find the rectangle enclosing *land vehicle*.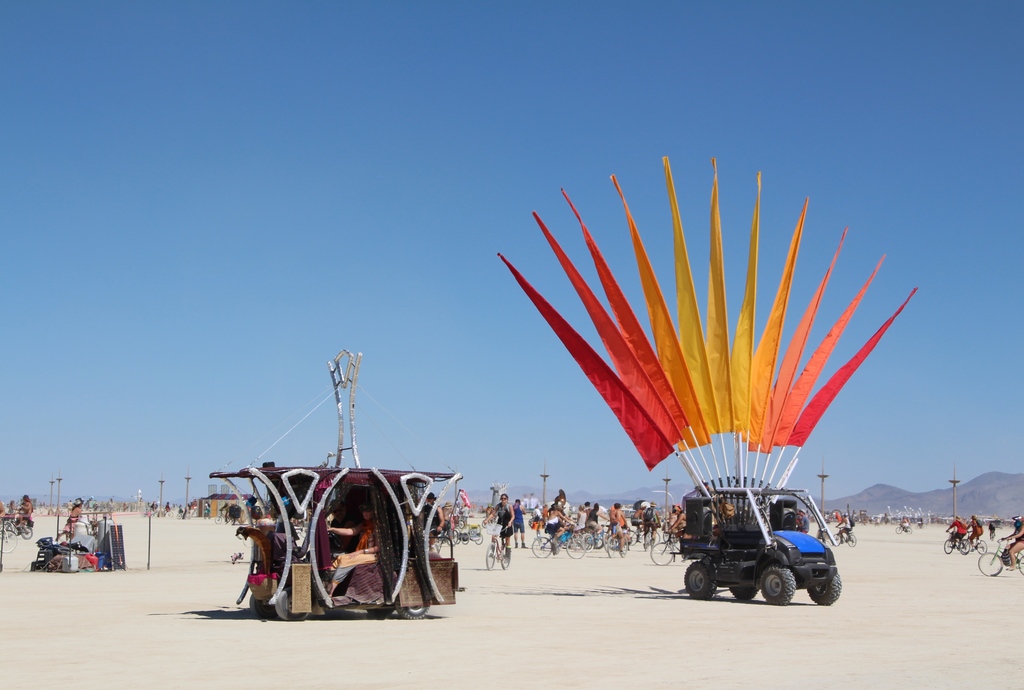
<region>831, 523, 858, 550</region>.
